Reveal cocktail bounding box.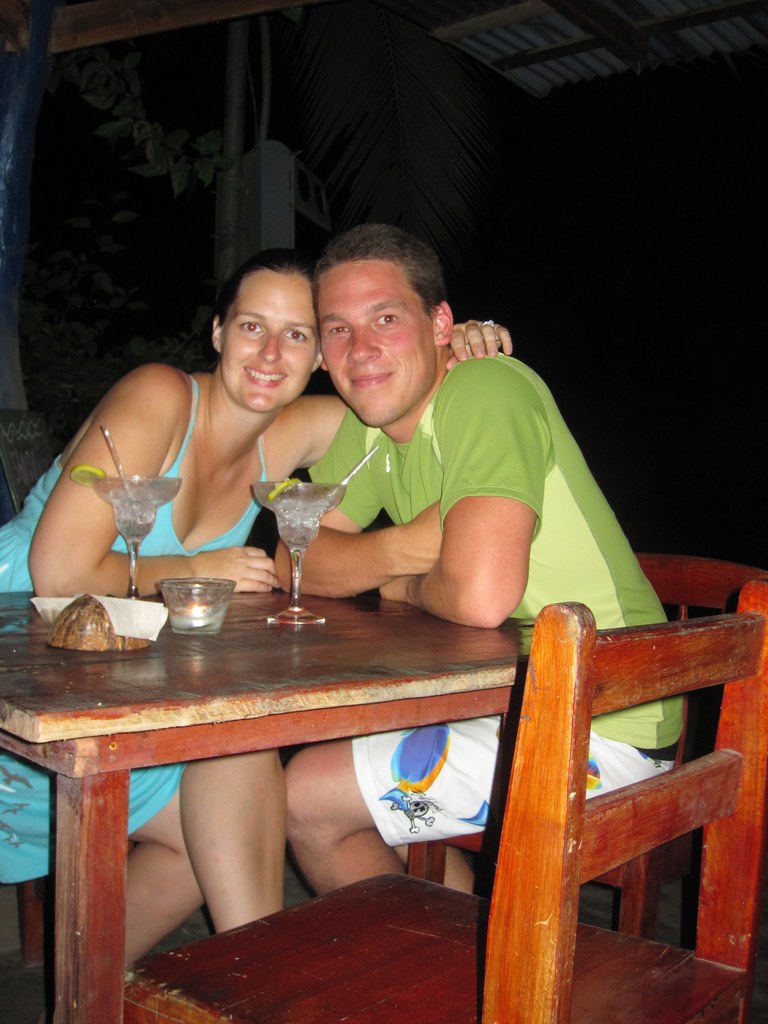
Revealed: select_region(250, 482, 353, 624).
